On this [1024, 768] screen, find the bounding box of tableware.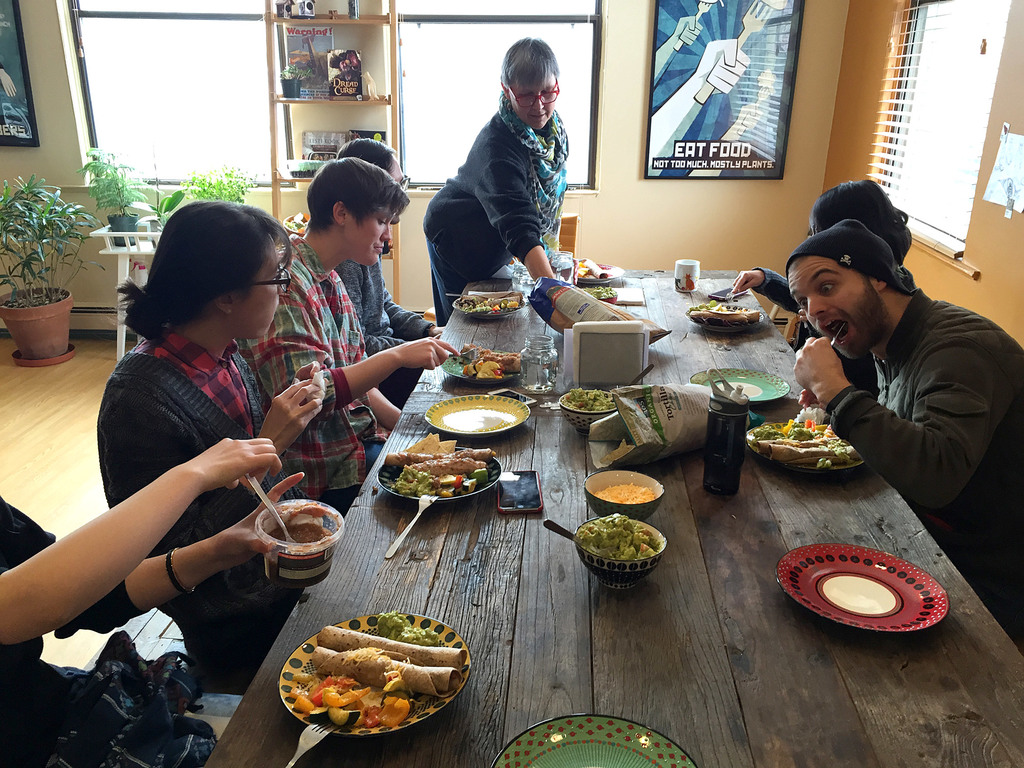
Bounding box: [left=616, top=360, right=659, bottom=387].
